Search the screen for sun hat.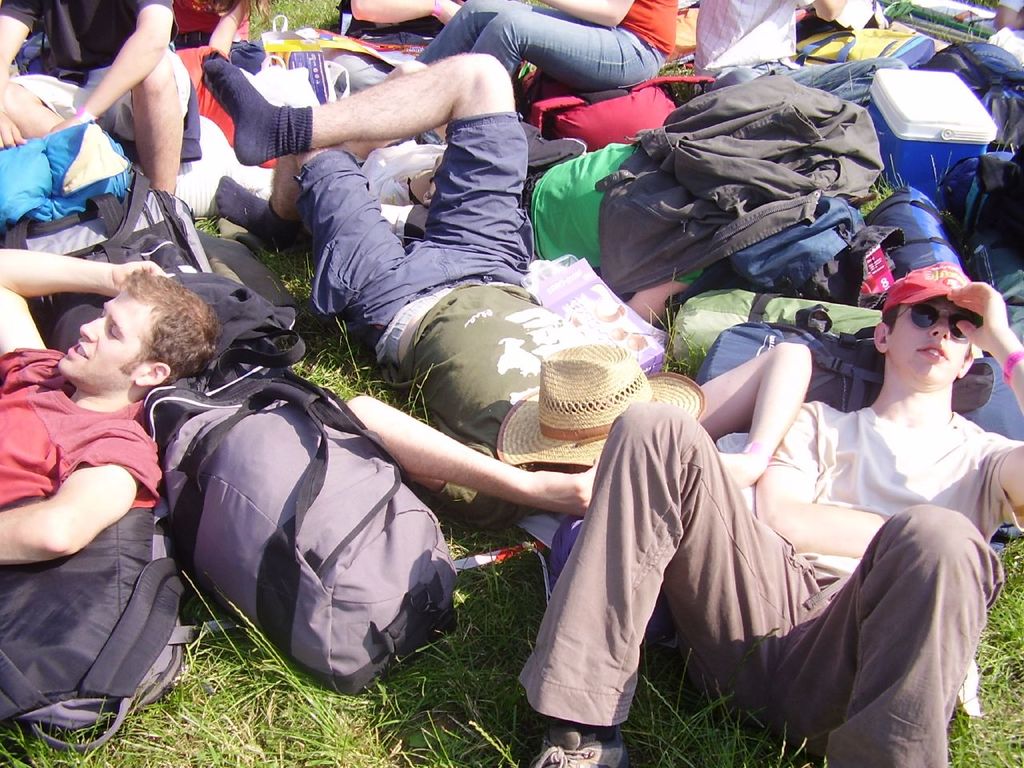
Found at 496 344 708 474.
